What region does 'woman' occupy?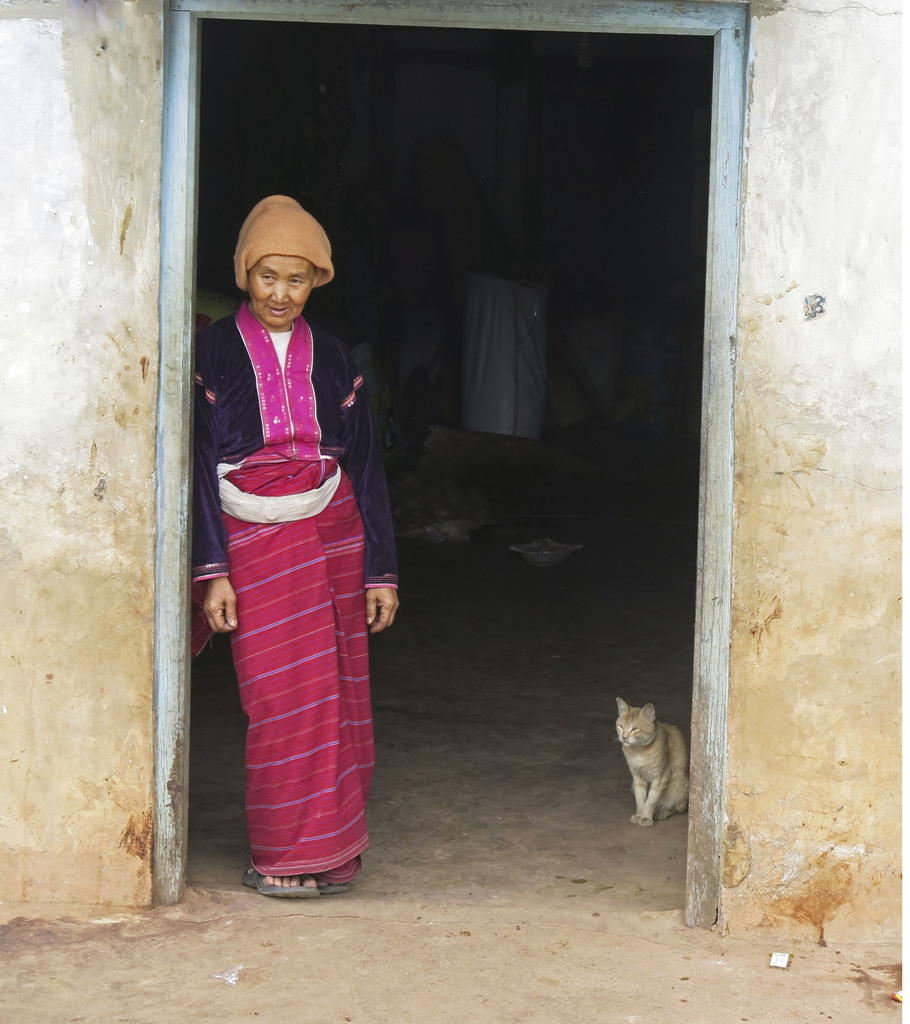
<box>206,180,393,902</box>.
